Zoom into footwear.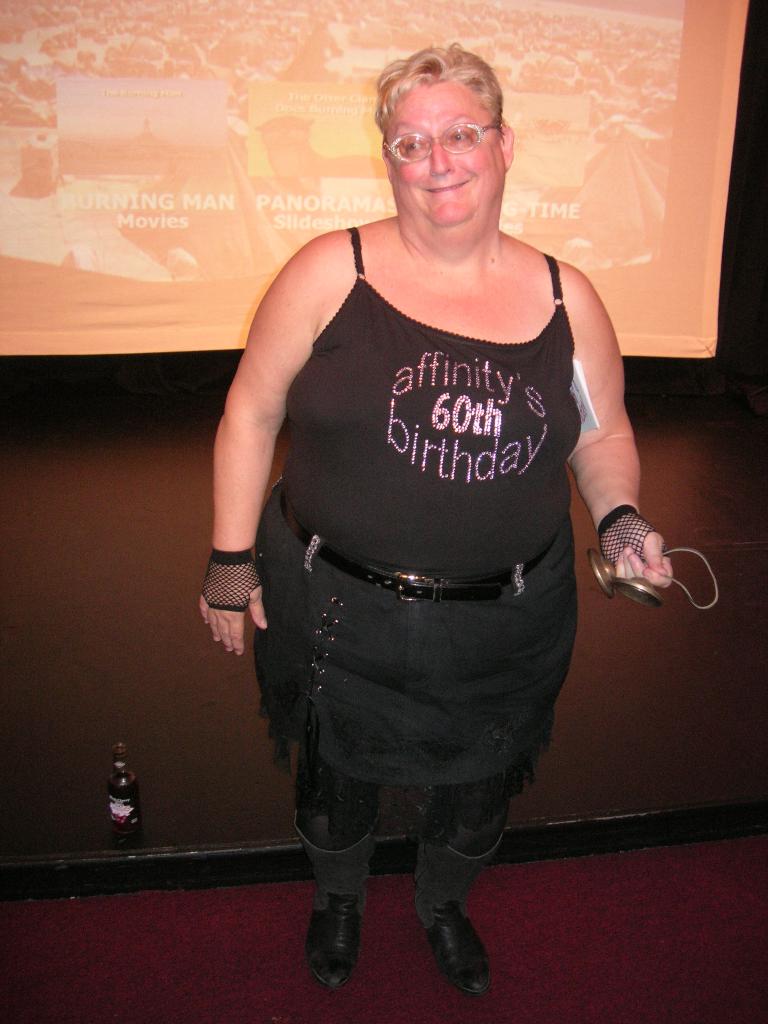
Zoom target: bbox(310, 886, 367, 995).
